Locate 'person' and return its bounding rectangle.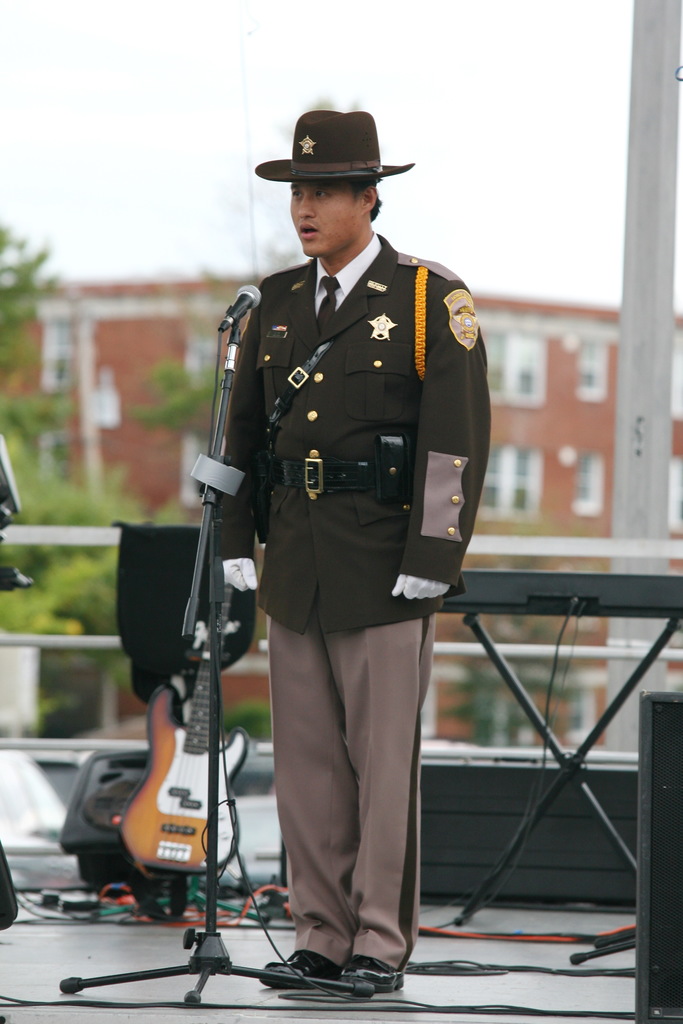
<region>153, 129, 492, 1002</region>.
